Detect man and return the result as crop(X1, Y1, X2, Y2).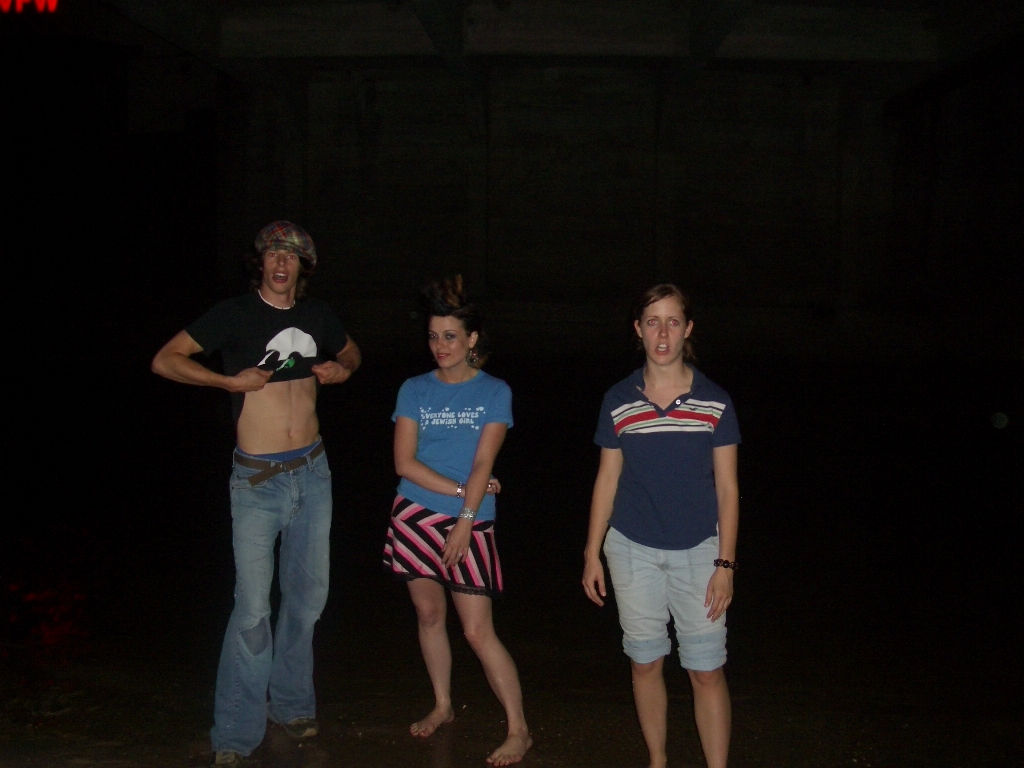
crop(169, 214, 362, 757).
